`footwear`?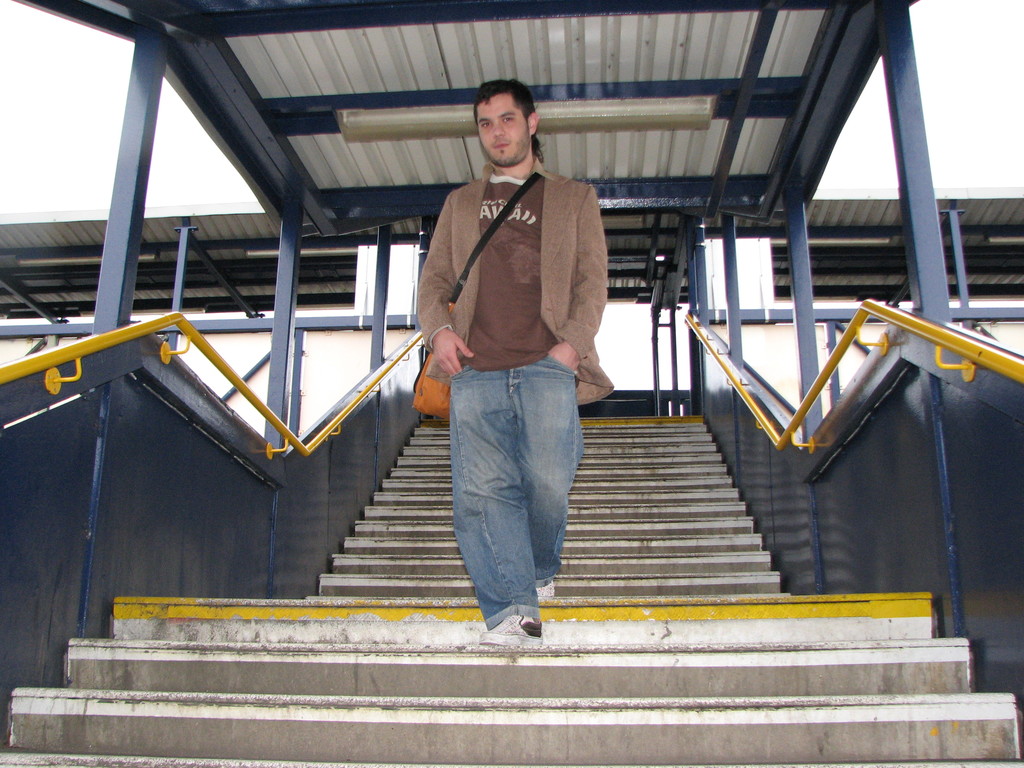
pyautogui.locateOnScreen(533, 577, 554, 597)
